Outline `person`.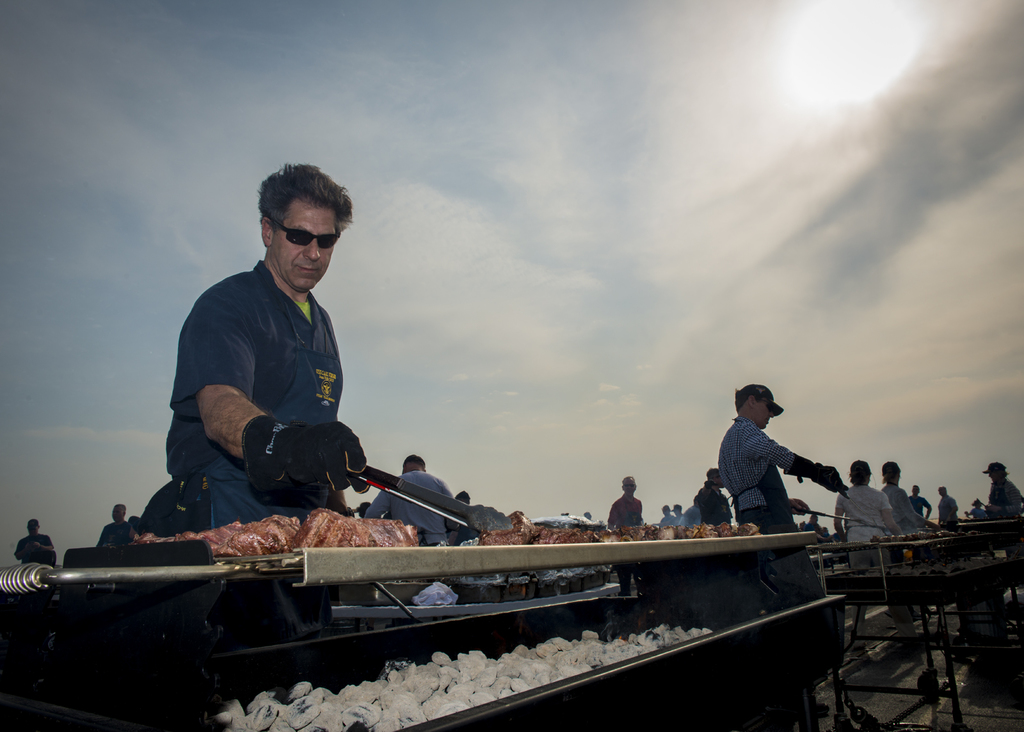
Outline: [963, 496, 984, 519].
